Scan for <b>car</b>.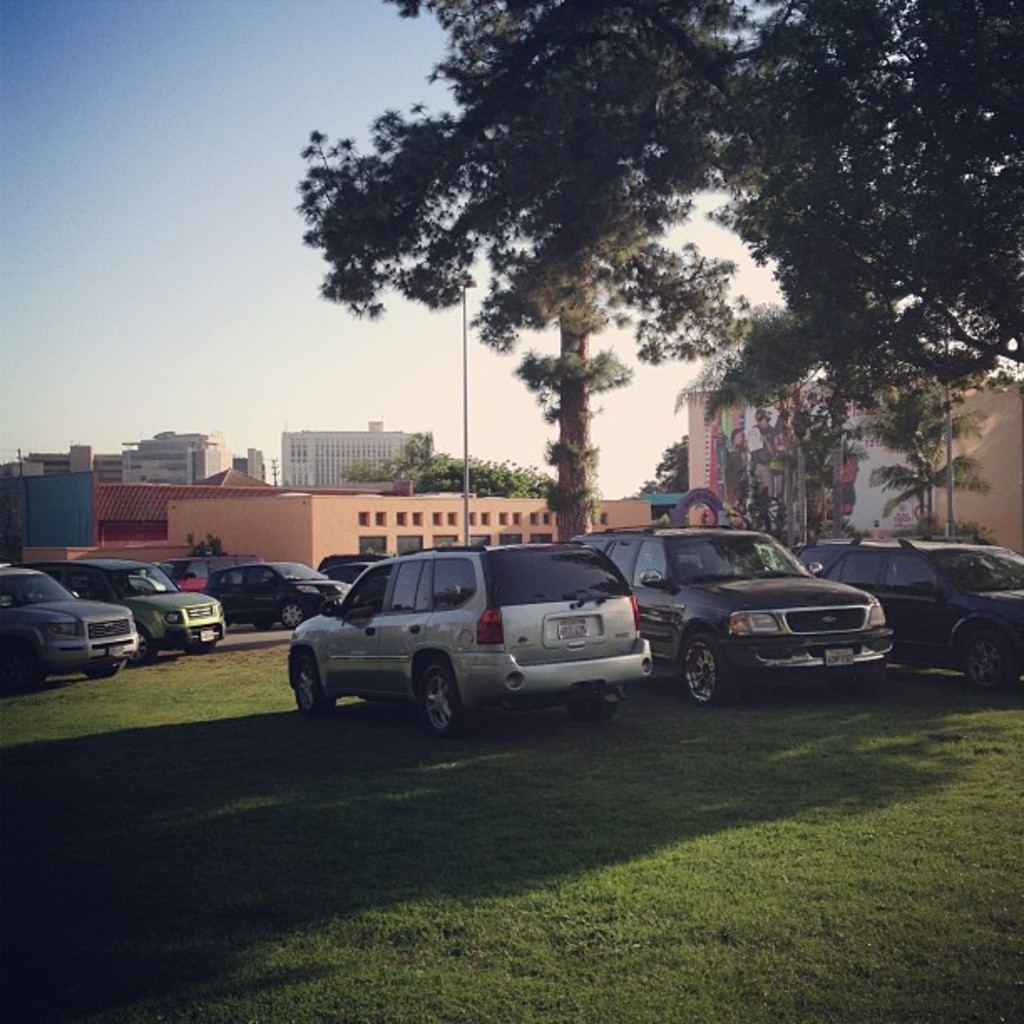
Scan result: [x1=278, y1=542, x2=686, y2=740].
